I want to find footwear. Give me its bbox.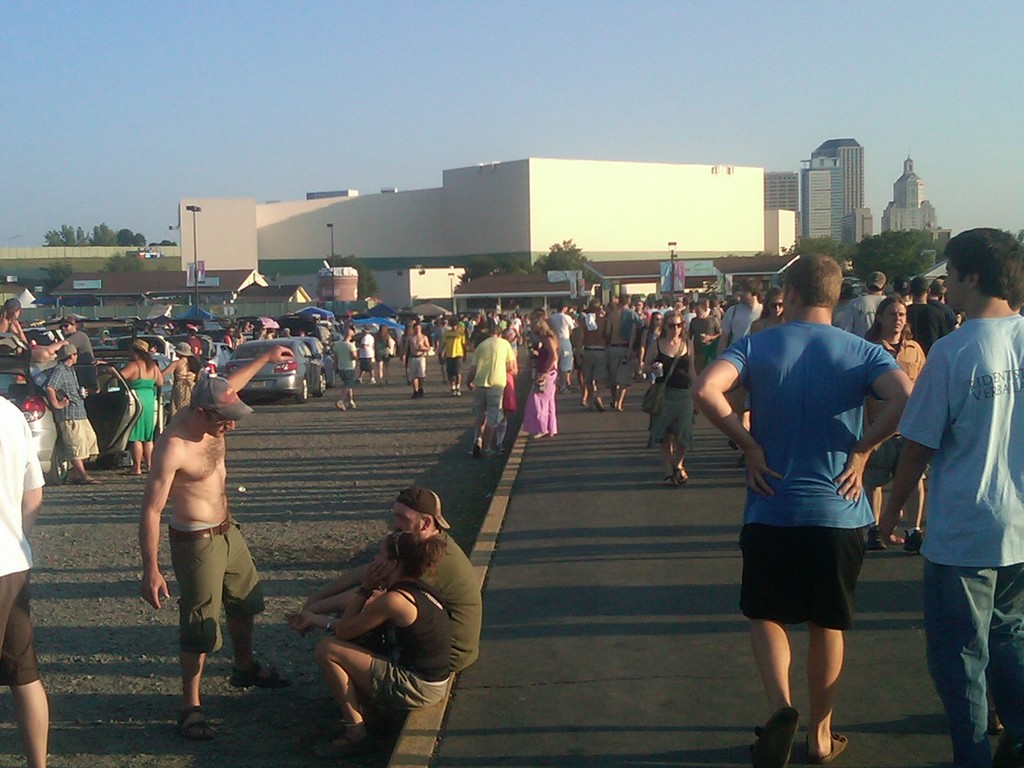
497 444 504 449.
